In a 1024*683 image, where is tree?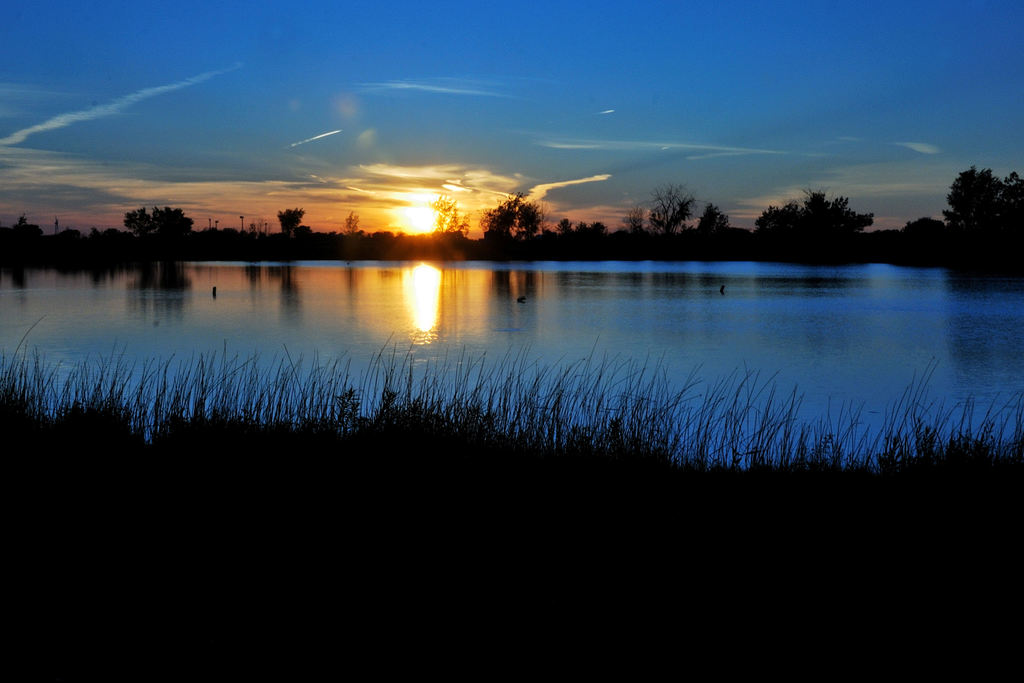
(648,178,701,232).
